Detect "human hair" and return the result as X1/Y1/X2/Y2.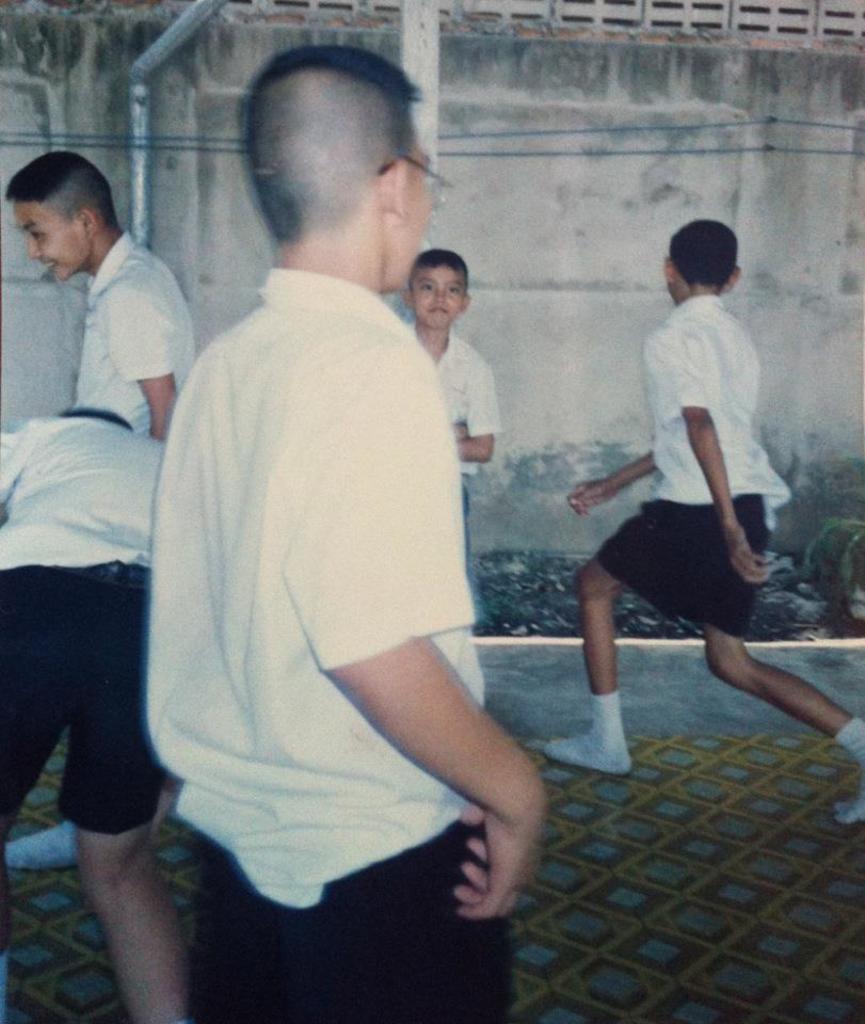
1/153/112/229.
